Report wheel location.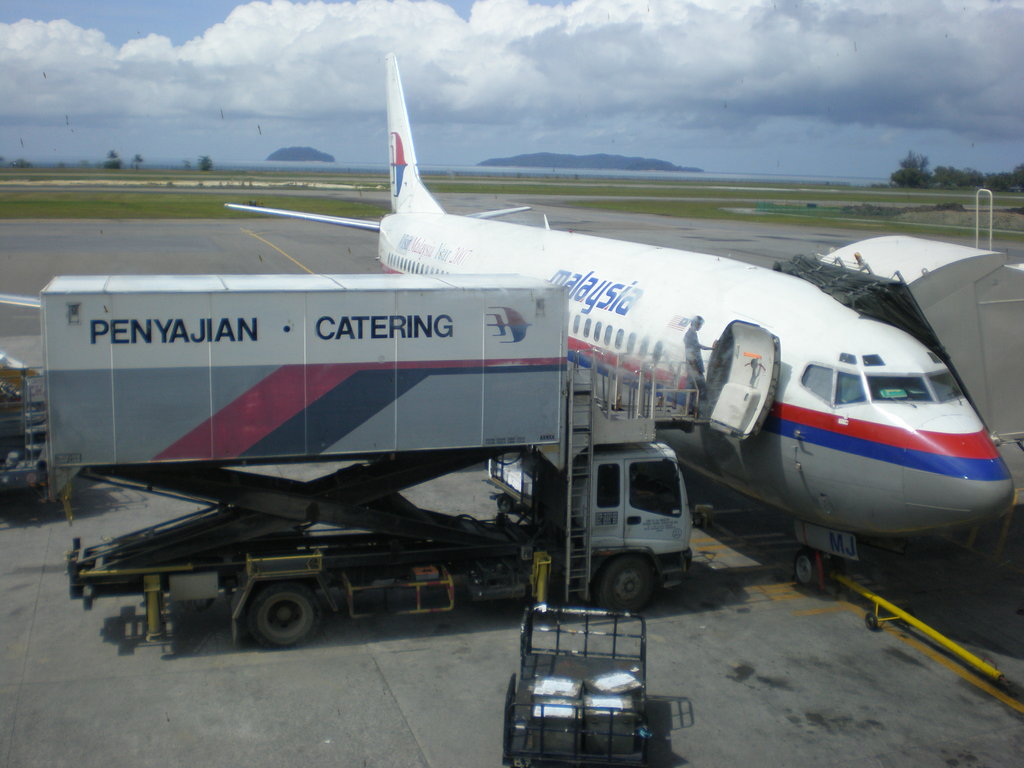
Report: x1=600 y1=554 x2=656 y2=614.
